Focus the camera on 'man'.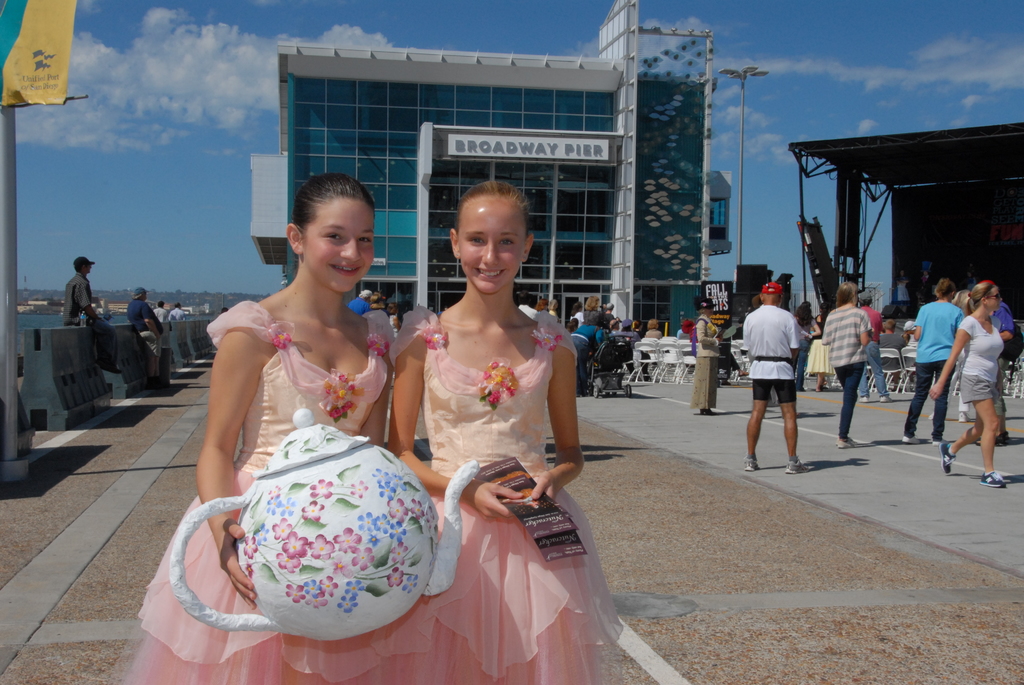
Focus region: <box>606,299,618,328</box>.
